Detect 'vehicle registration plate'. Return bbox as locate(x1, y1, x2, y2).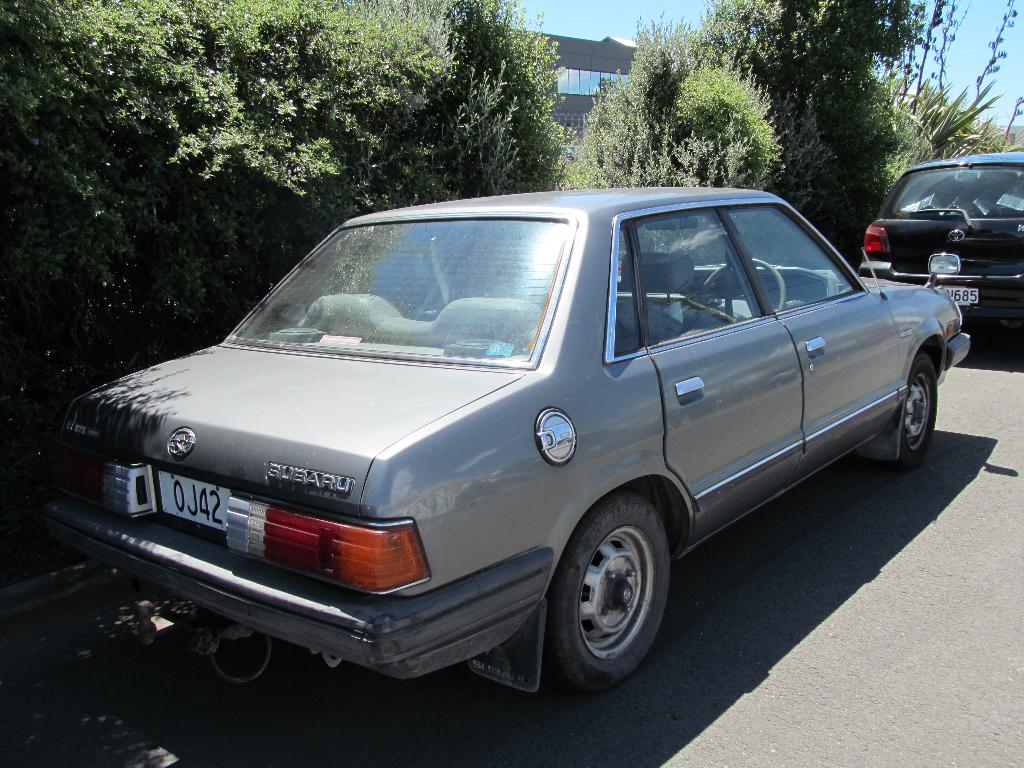
locate(157, 471, 233, 530).
